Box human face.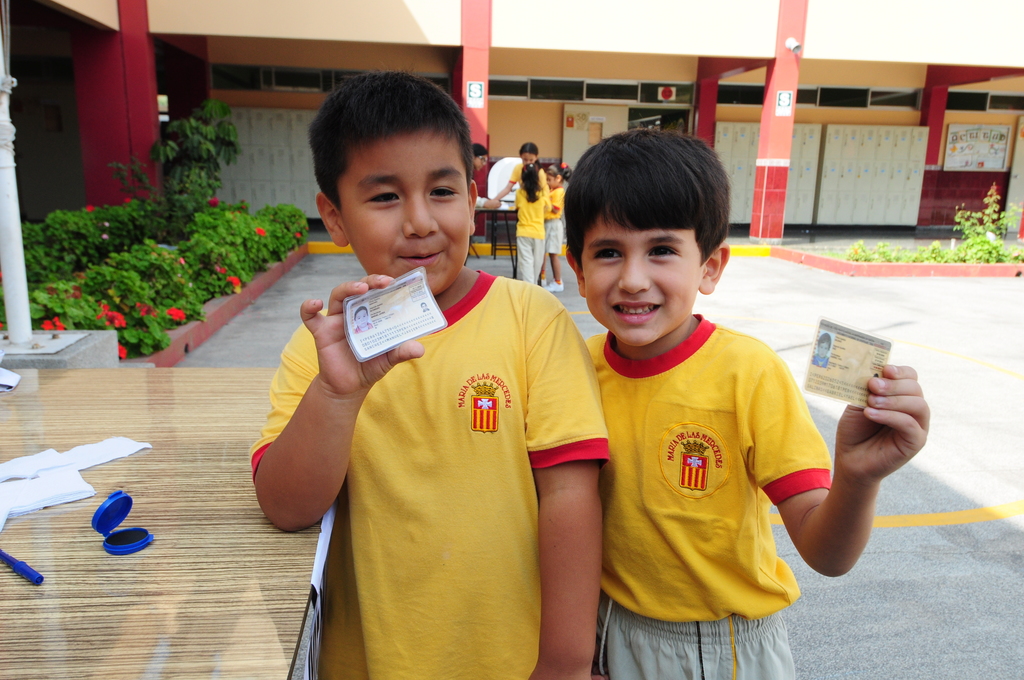
l=520, t=151, r=534, b=159.
